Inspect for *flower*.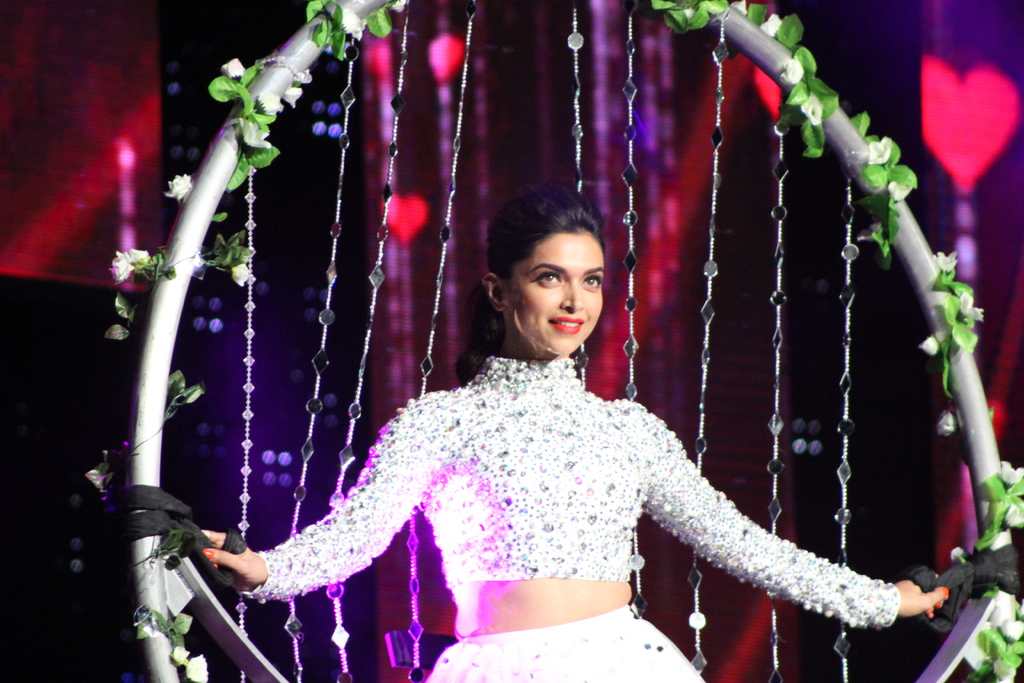
Inspection: locate(936, 247, 957, 276).
